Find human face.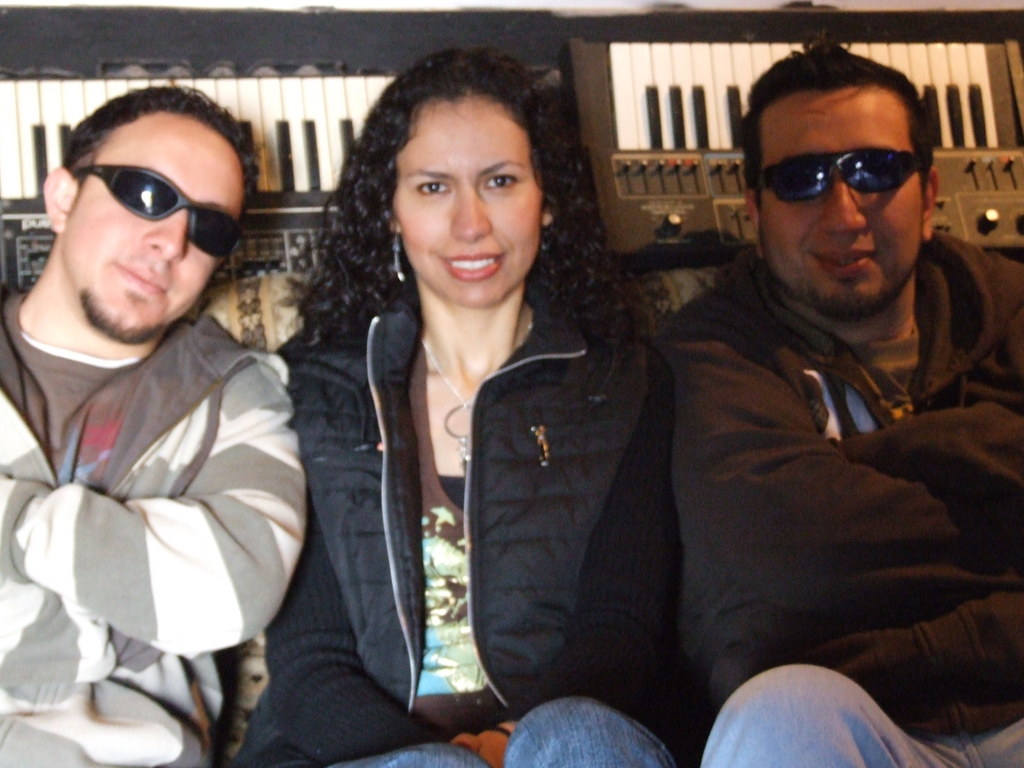
pyautogui.locateOnScreen(399, 109, 540, 305).
